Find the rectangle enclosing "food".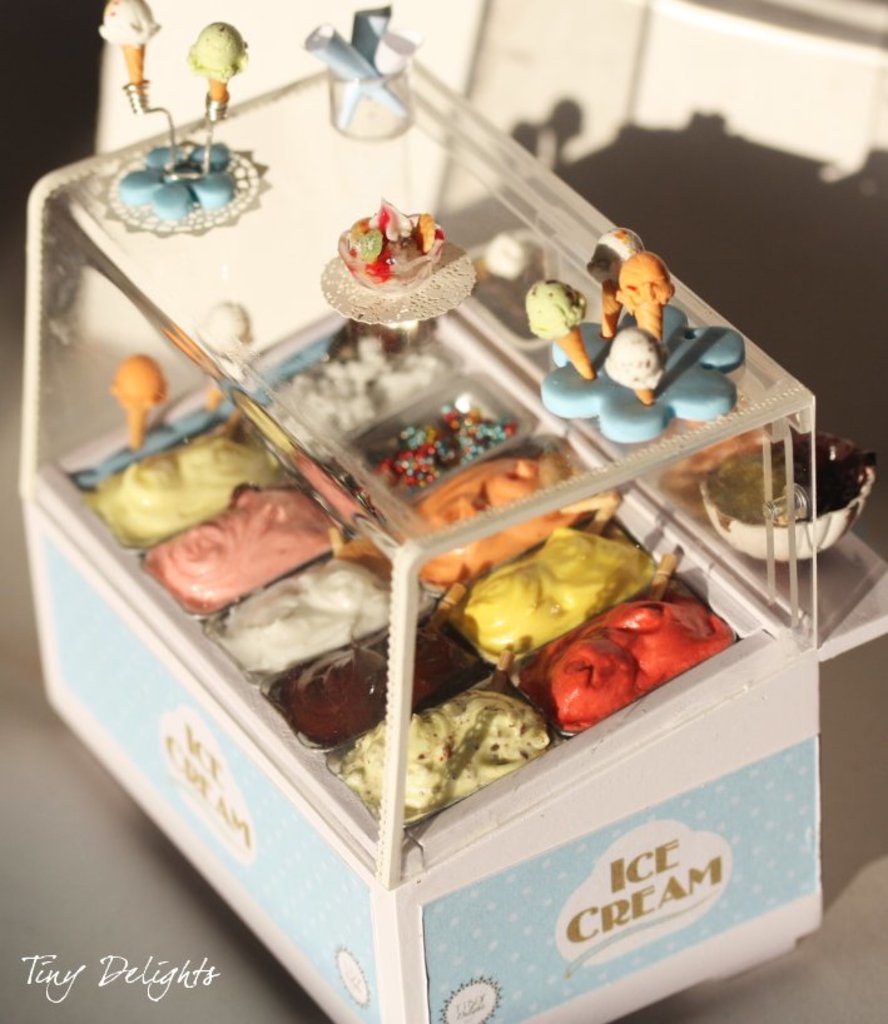
bbox=(277, 605, 485, 740).
